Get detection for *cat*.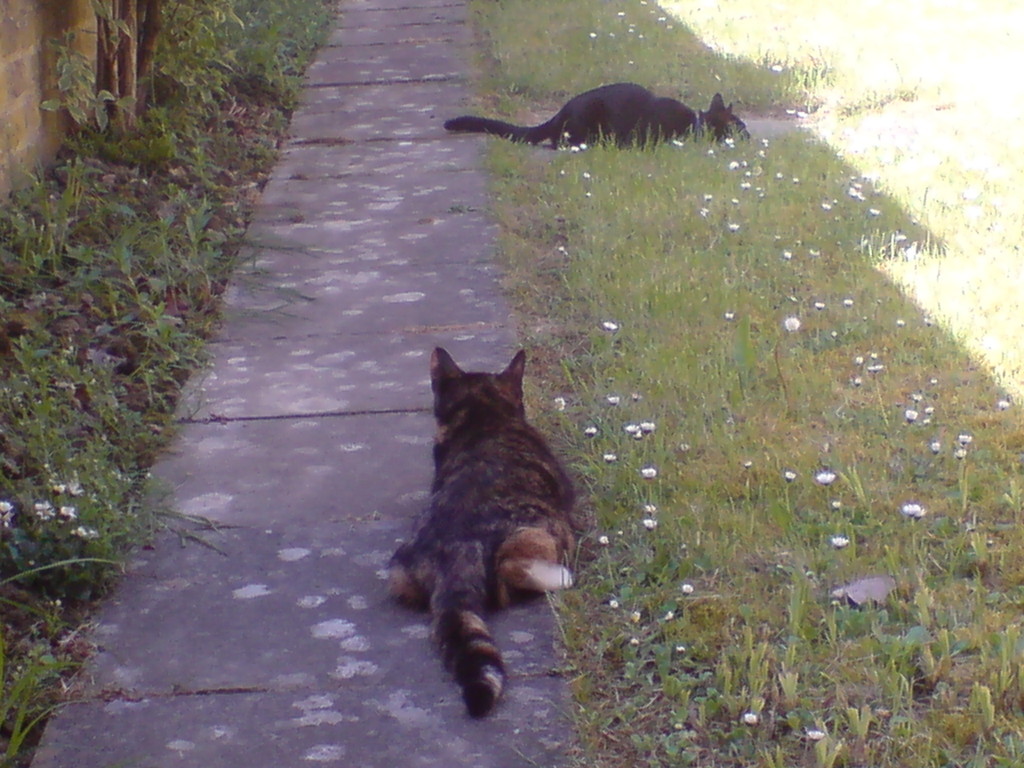
Detection: bbox(392, 344, 583, 716).
